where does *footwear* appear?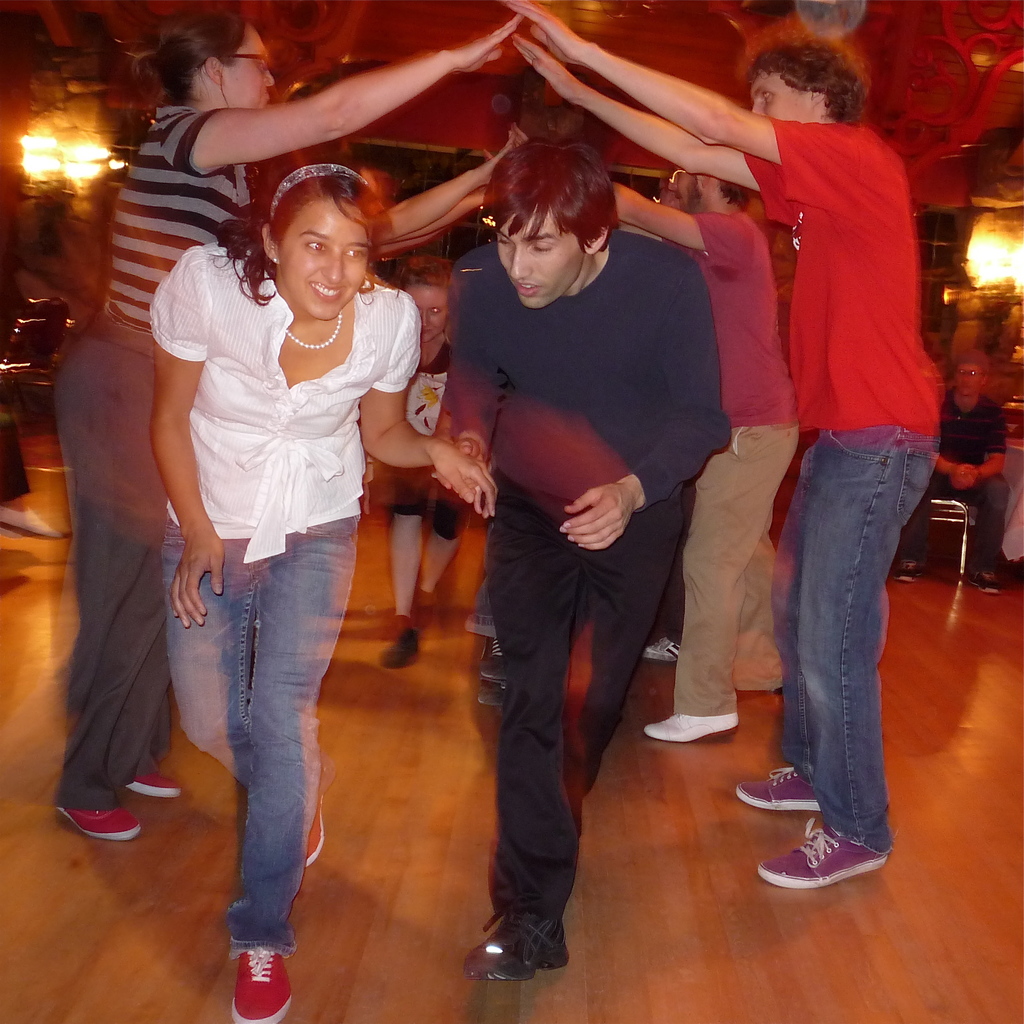
Appears at 473, 893, 575, 993.
